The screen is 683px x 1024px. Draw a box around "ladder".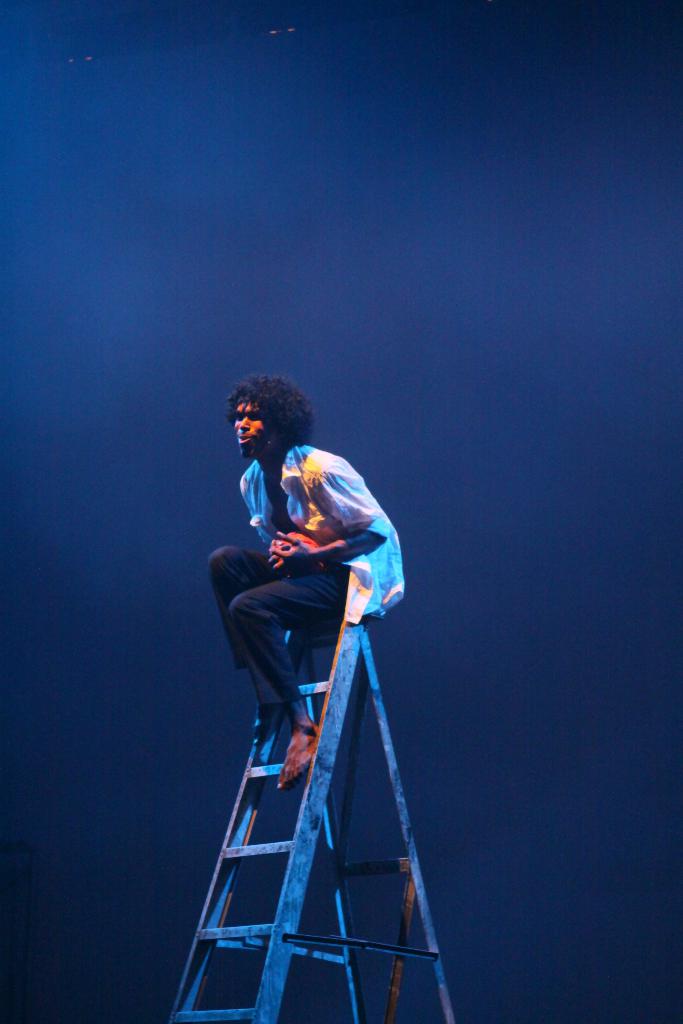
[left=166, top=620, right=467, bottom=1023].
